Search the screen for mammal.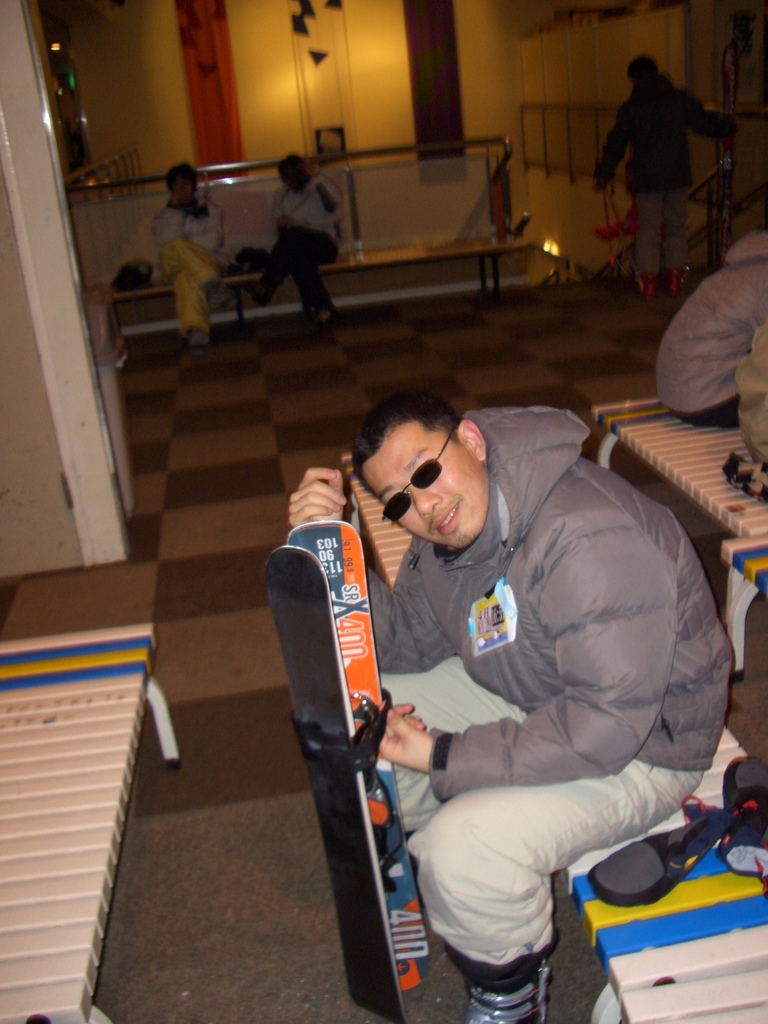
Found at l=321, t=389, r=737, b=1000.
